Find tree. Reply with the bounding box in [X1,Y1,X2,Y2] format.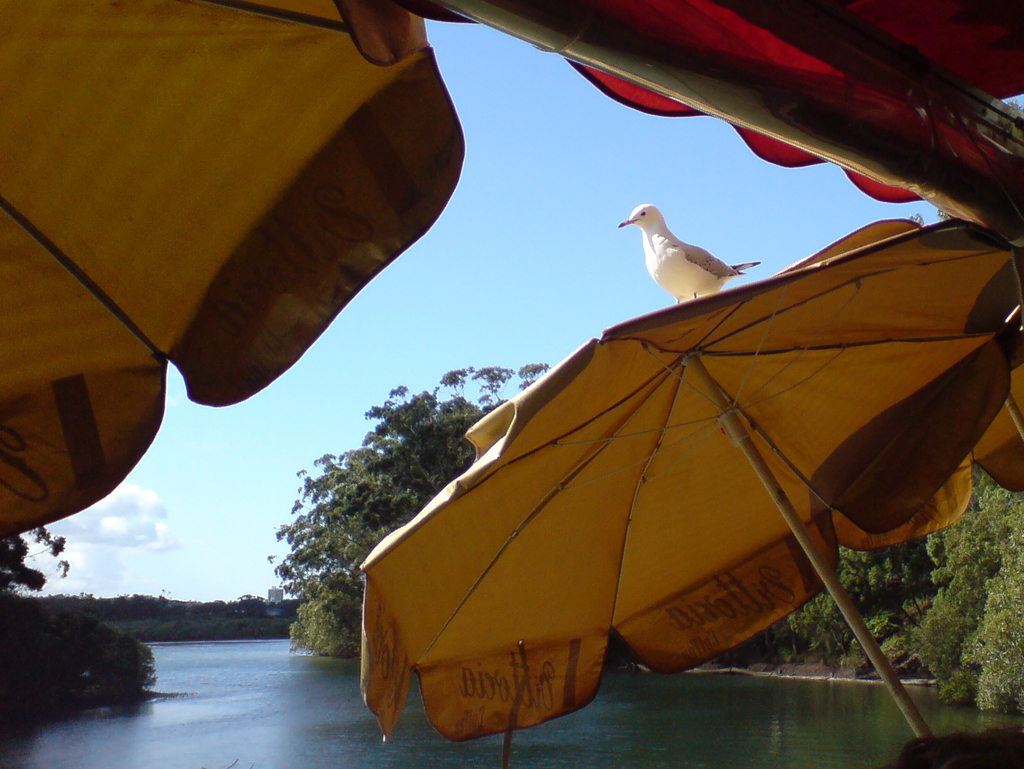
[912,474,1013,695].
